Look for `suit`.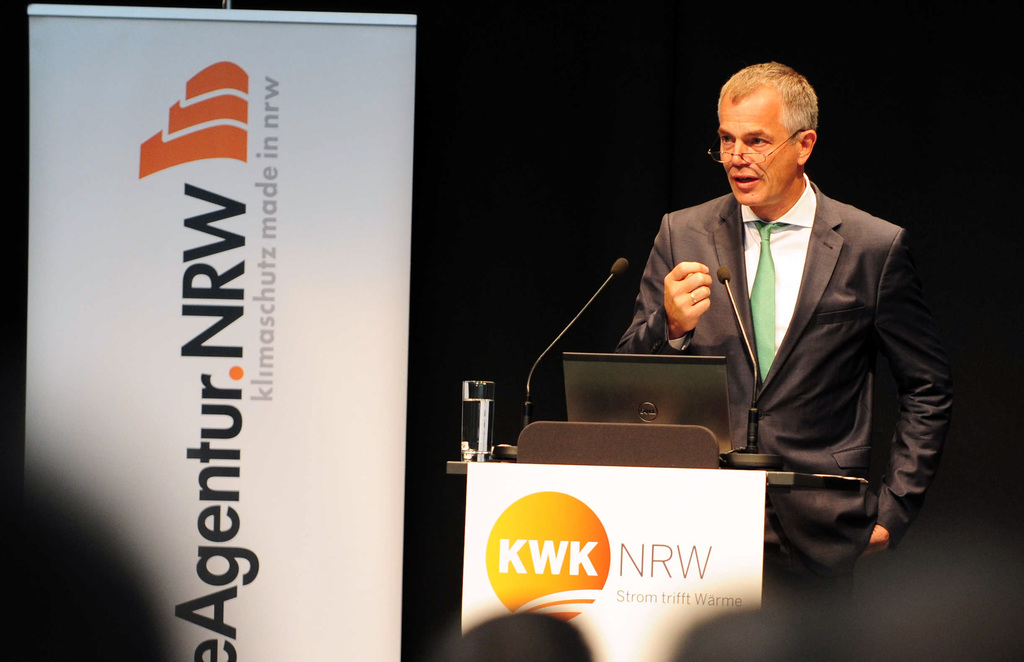
Found: Rect(625, 122, 948, 571).
